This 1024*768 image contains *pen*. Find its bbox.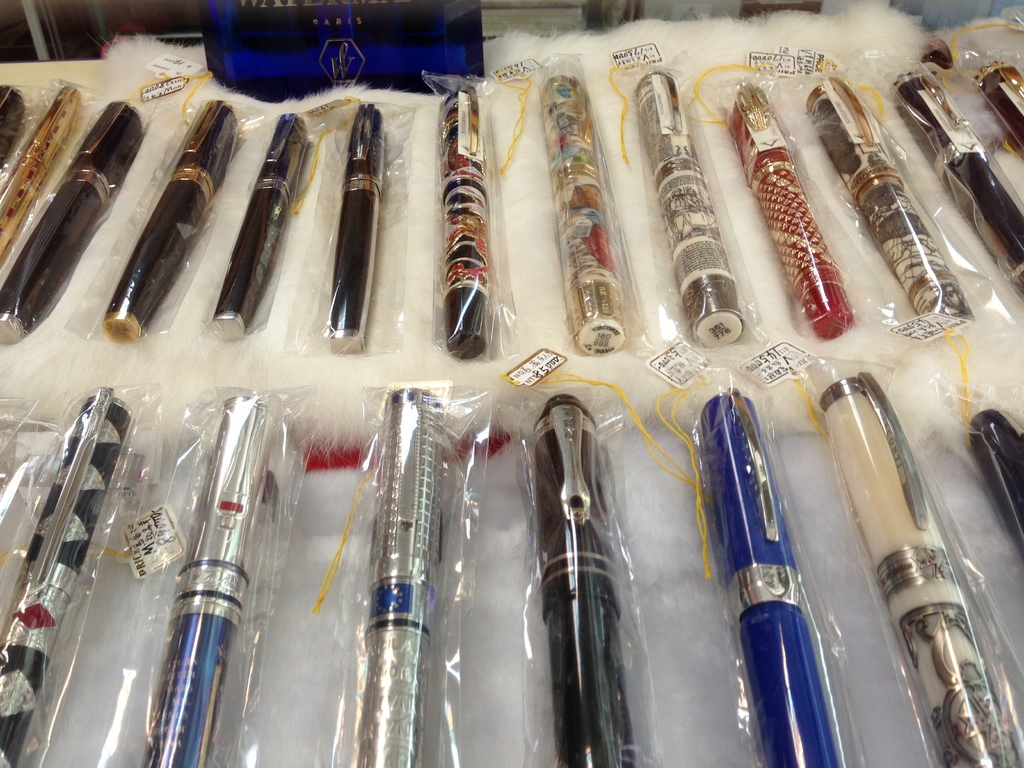
<bbox>349, 383, 445, 767</bbox>.
